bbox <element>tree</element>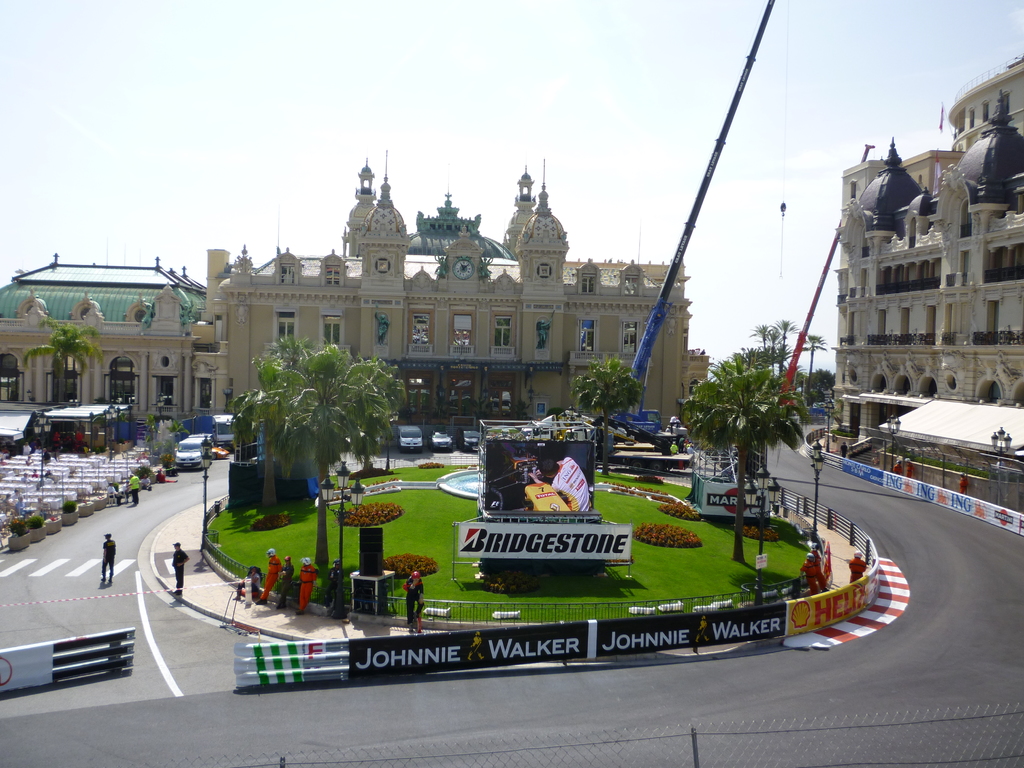
bbox=(752, 324, 768, 358)
